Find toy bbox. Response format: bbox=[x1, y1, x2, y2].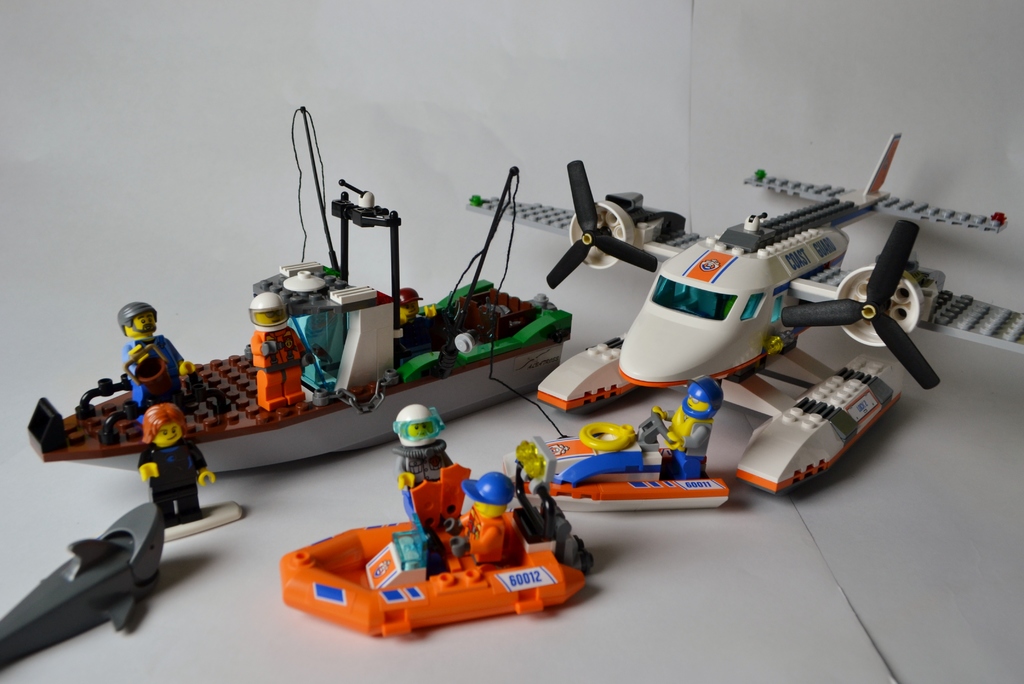
bbox=[465, 122, 1023, 510].
